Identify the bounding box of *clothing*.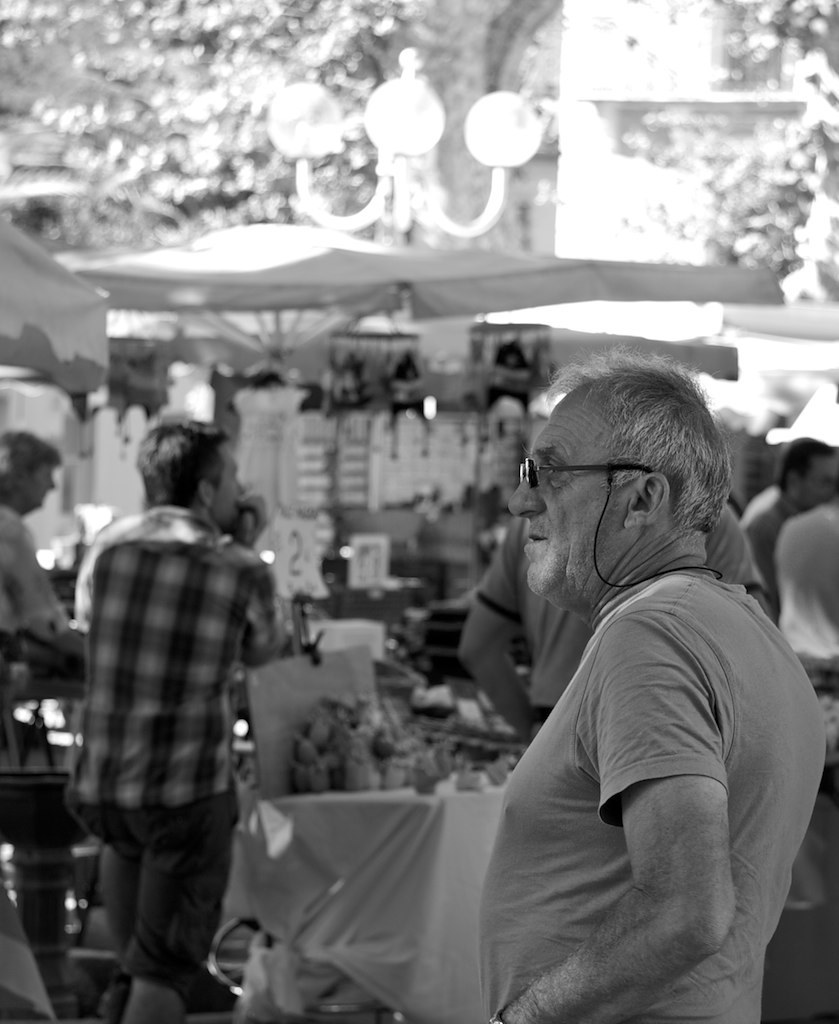
box(470, 512, 594, 734).
